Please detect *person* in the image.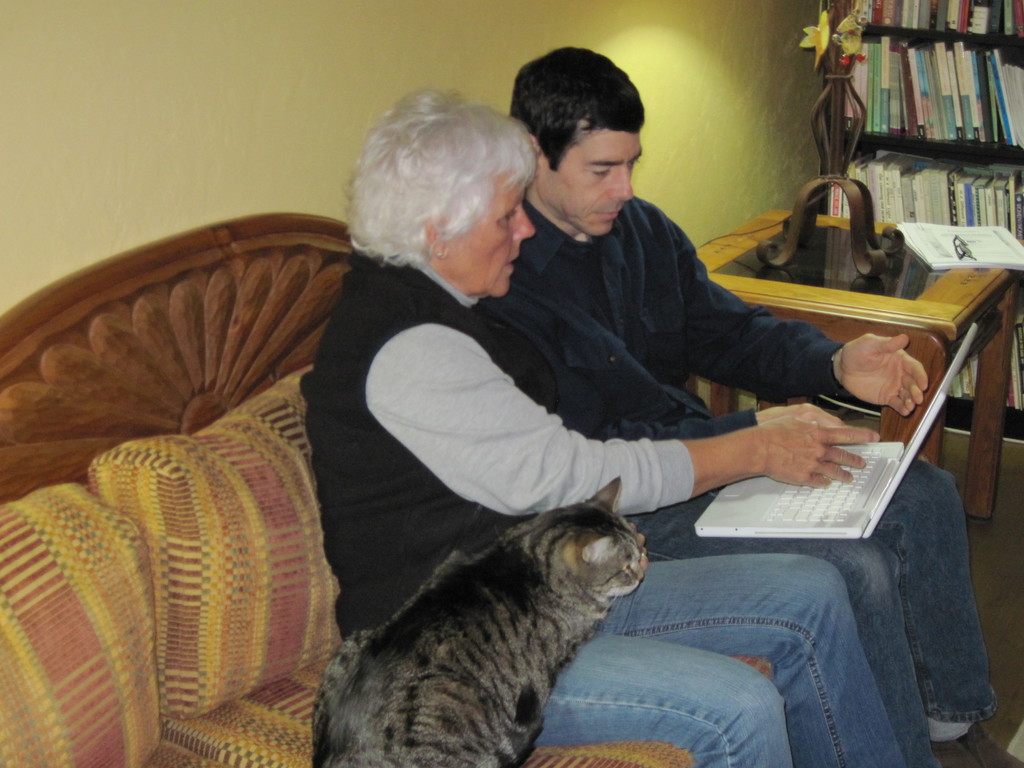
295,90,942,767.
